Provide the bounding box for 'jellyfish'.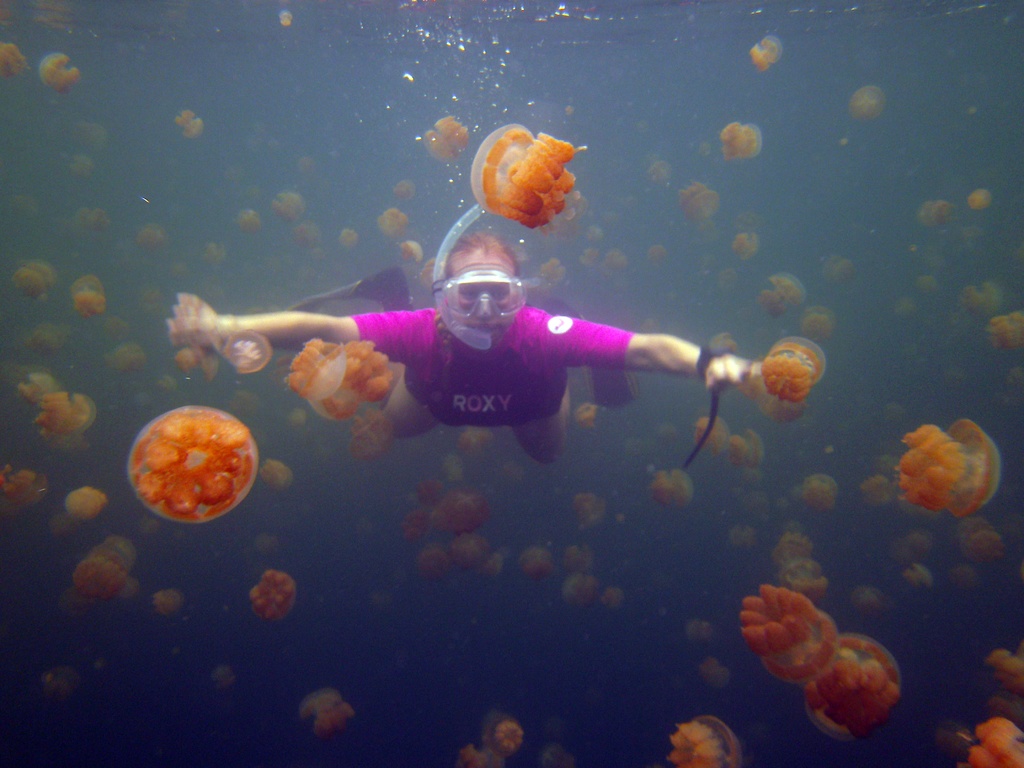
959,716,1023,767.
